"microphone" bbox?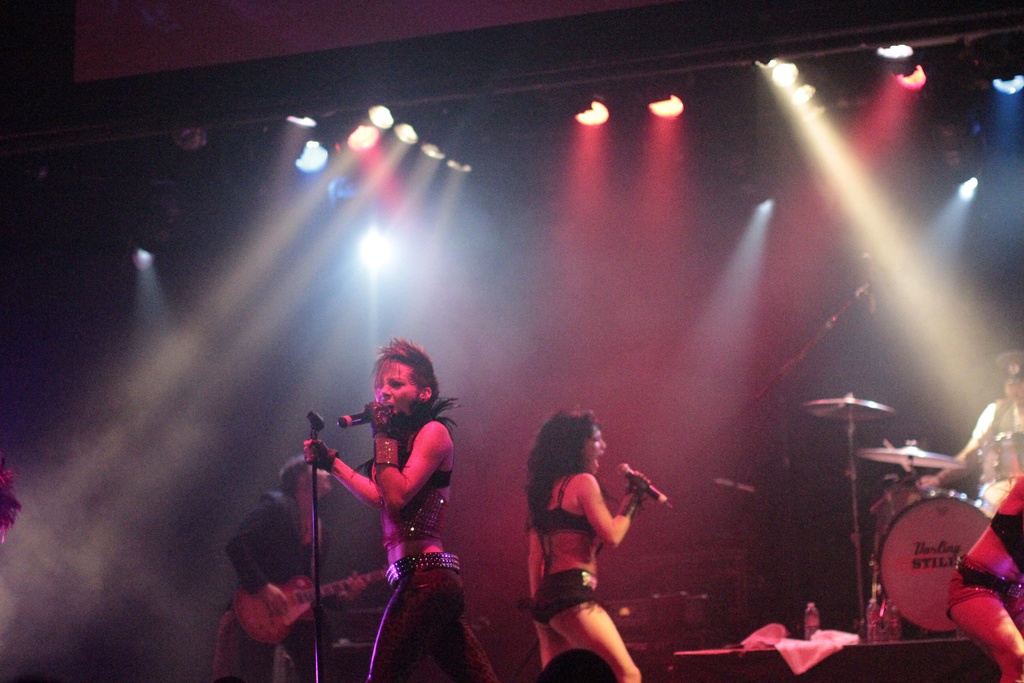
box=[865, 252, 875, 317]
